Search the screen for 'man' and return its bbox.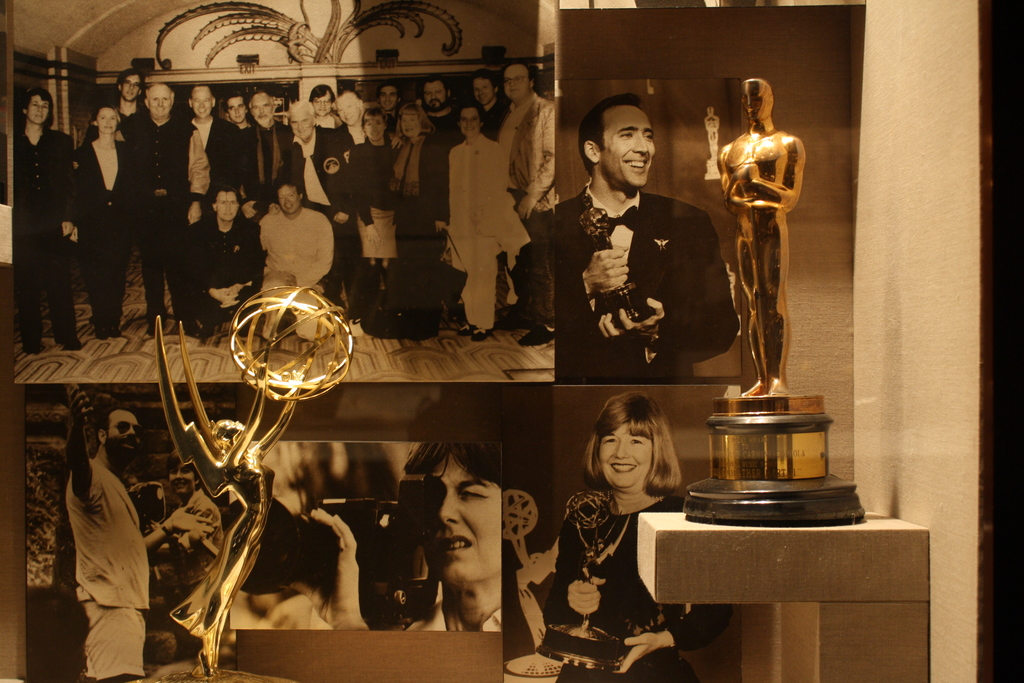
Found: 473,69,507,143.
